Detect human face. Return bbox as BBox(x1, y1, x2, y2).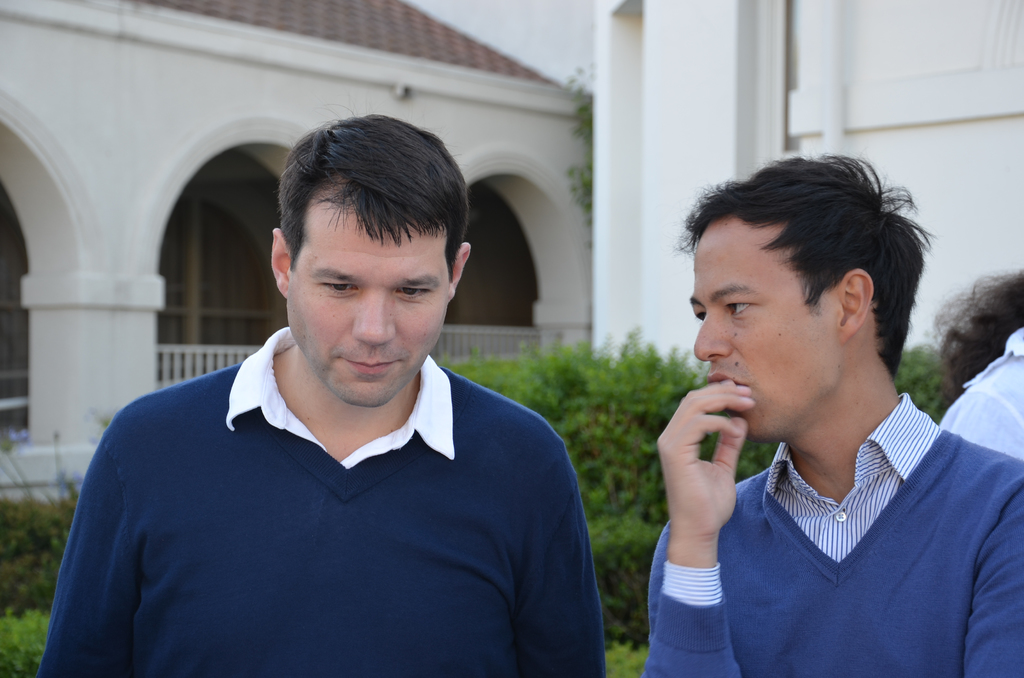
BBox(287, 222, 451, 403).
